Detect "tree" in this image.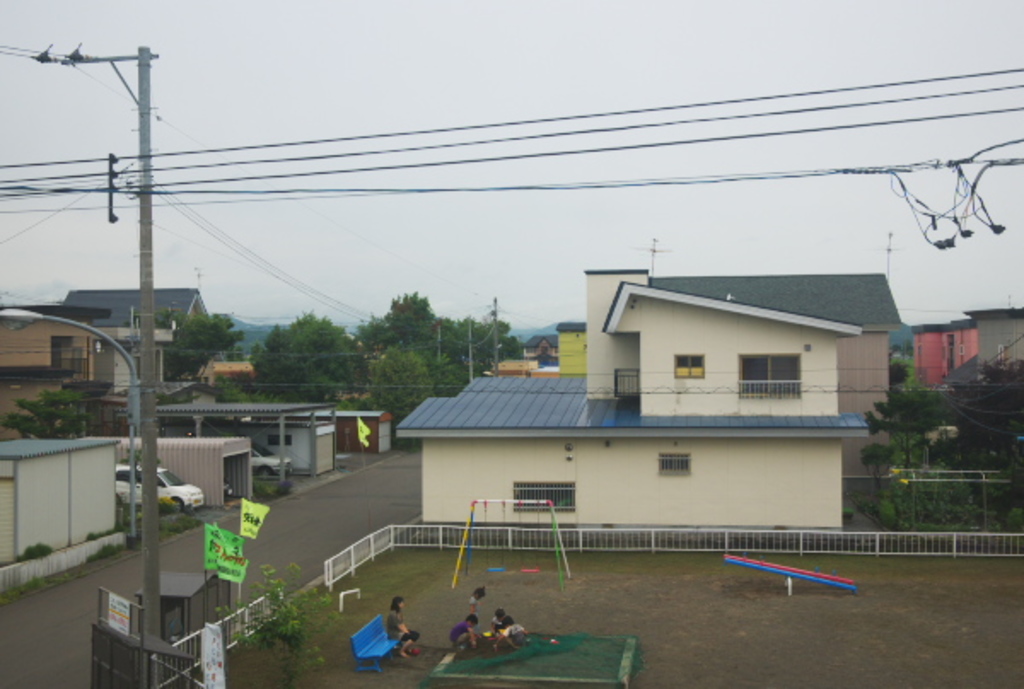
Detection: Rect(0, 387, 87, 442).
